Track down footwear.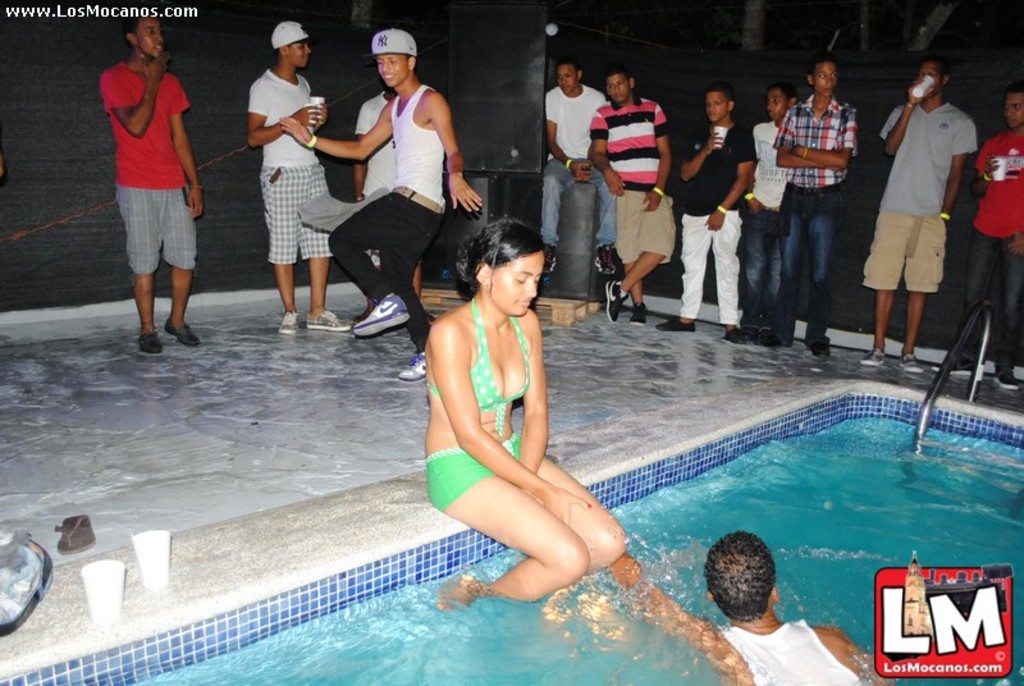
Tracked to bbox=[134, 330, 164, 360].
